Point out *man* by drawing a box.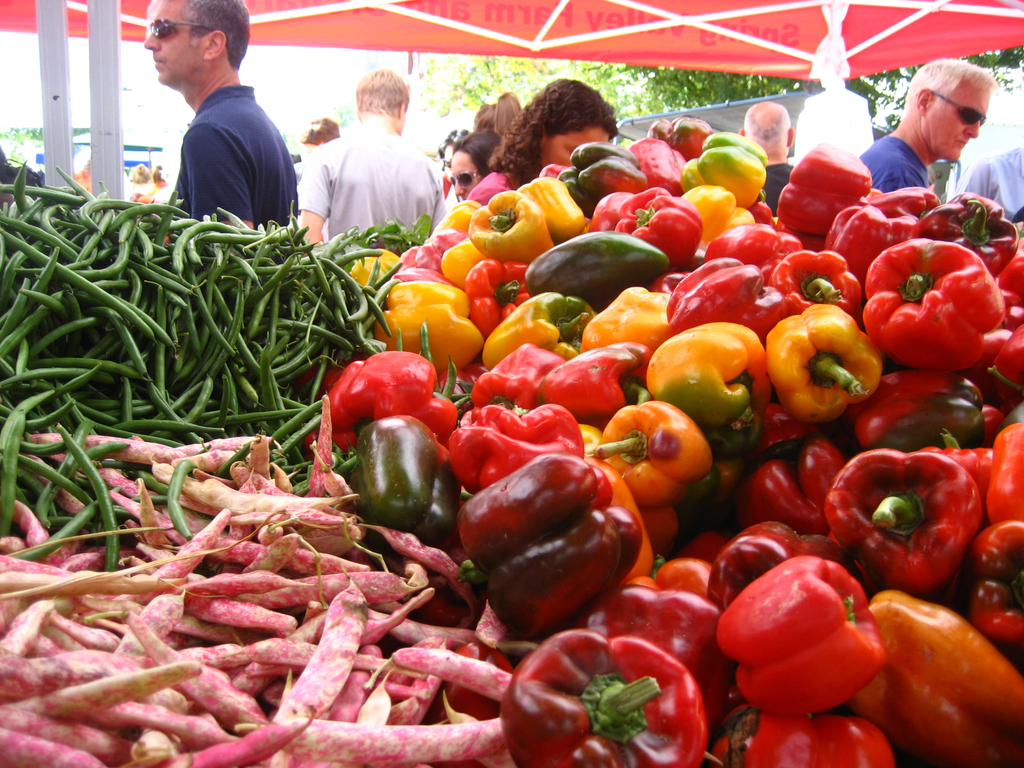
left=292, top=60, right=454, bottom=236.
